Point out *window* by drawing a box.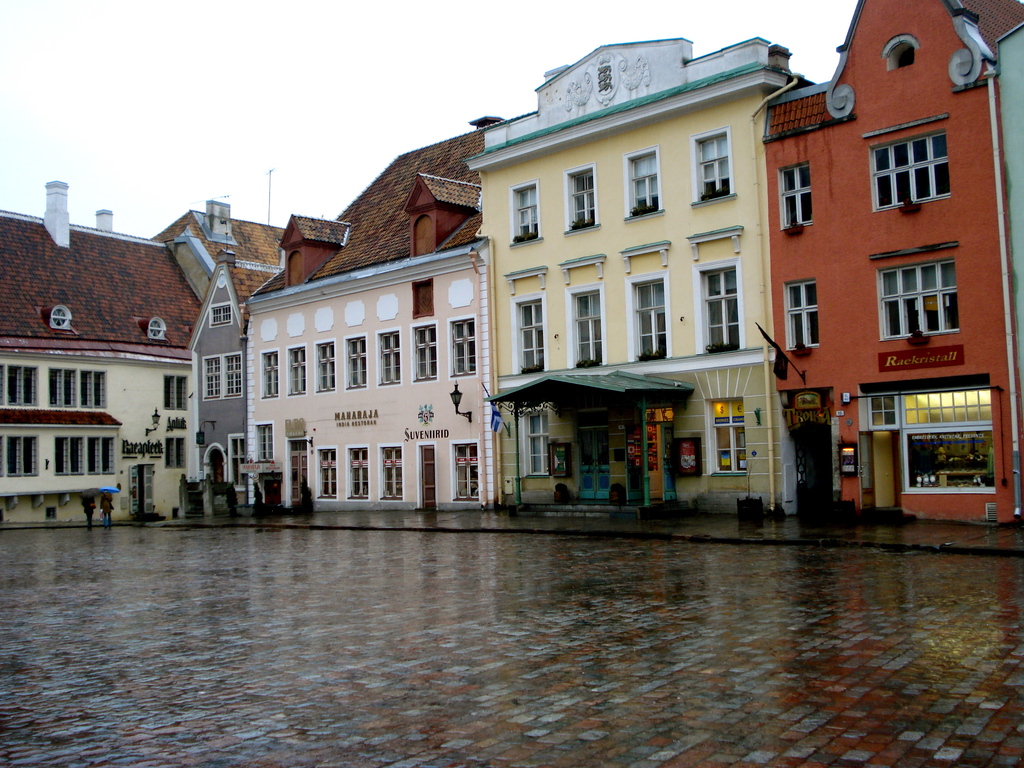
(230,435,248,494).
